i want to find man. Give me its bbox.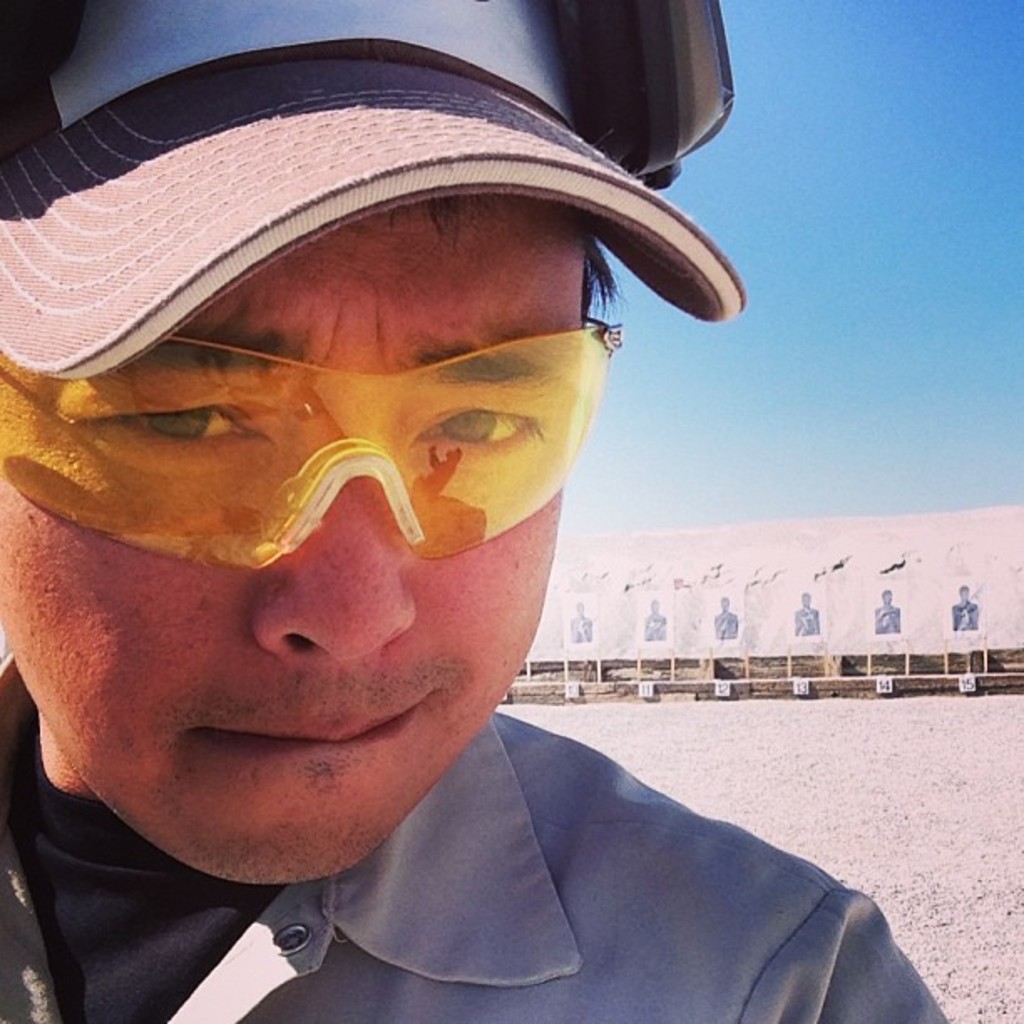
rect(955, 582, 980, 629).
